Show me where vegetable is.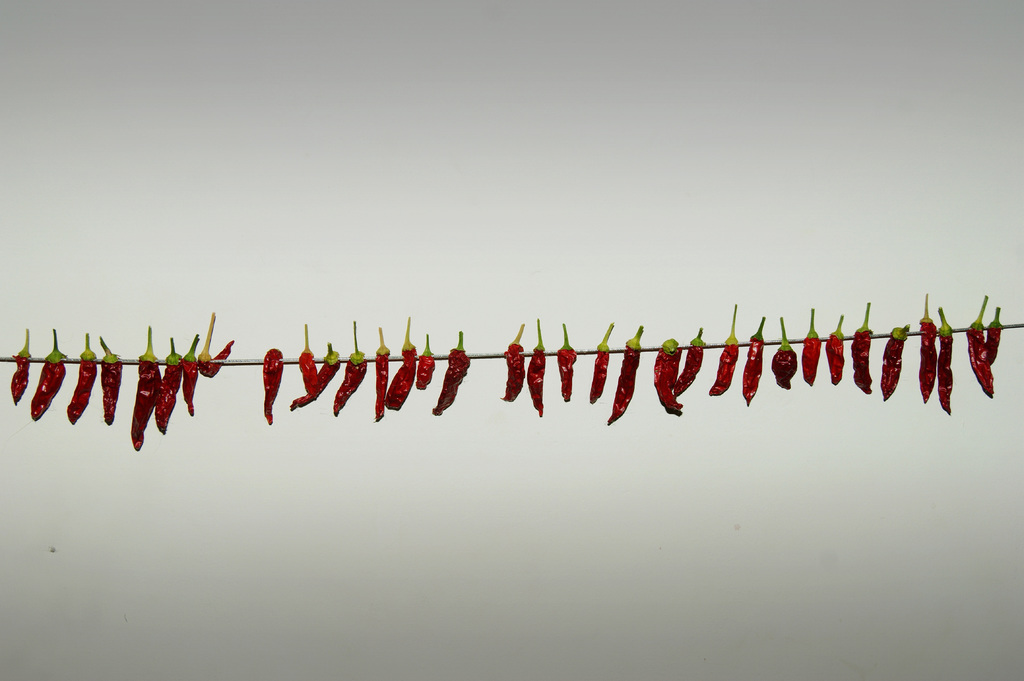
vegetable is at Rect(372, 326, 392, 420).
